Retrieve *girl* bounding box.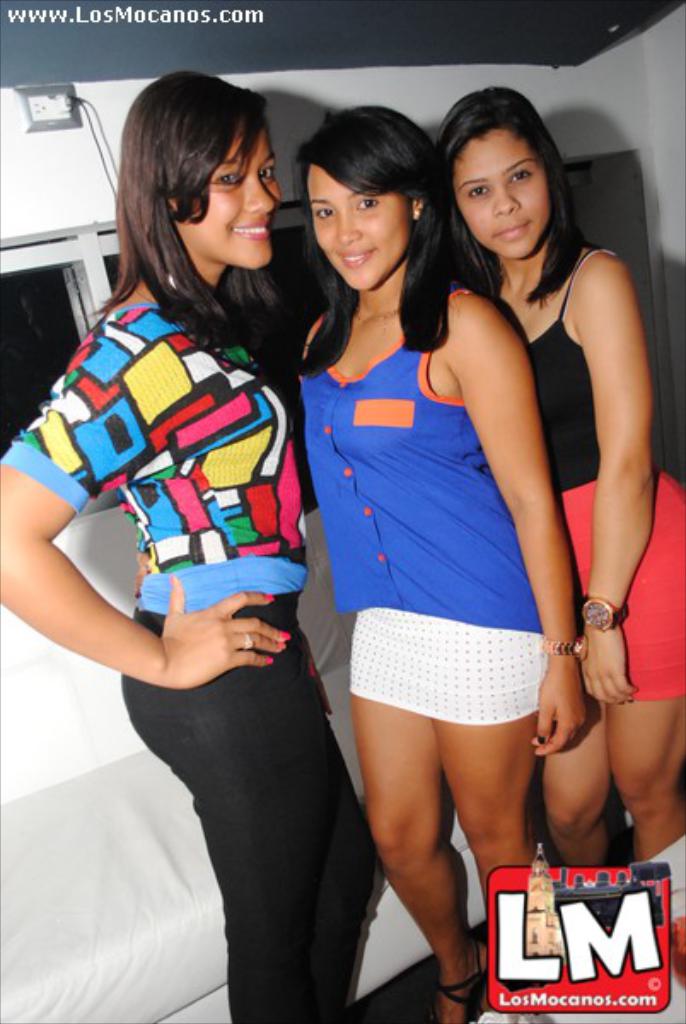
Bounding box: Rect(0, 68, 365, 1022).
